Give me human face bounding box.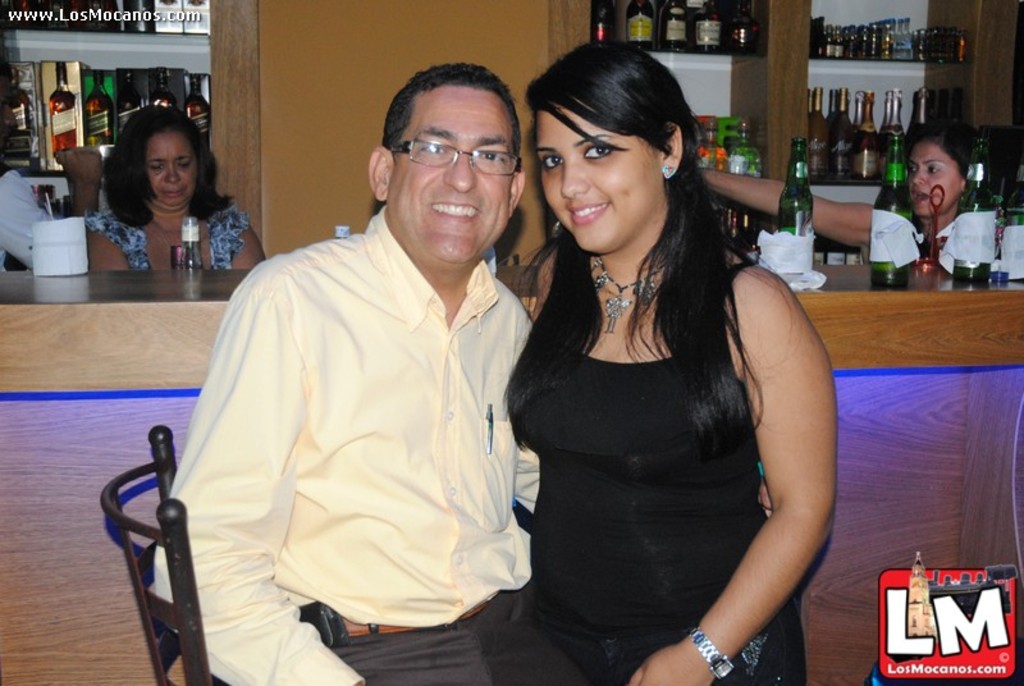
{"x1": 535, "y1": 101, "x2": 663, "y2": 252}.
